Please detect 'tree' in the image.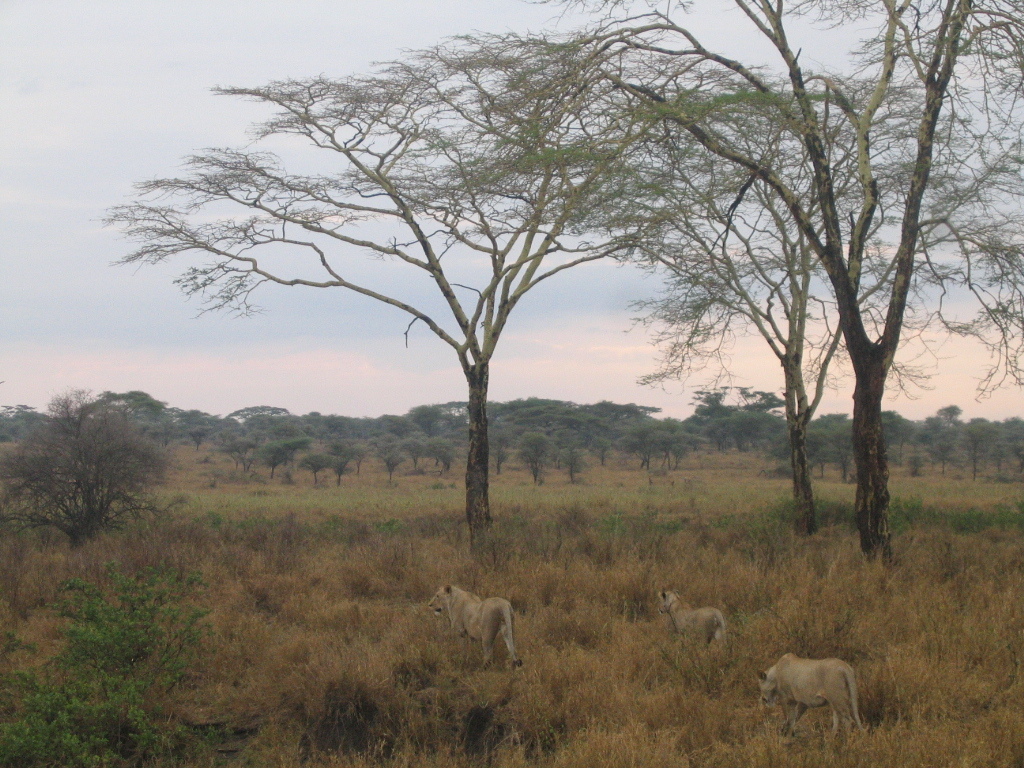
(0, 398, 47, 439).
